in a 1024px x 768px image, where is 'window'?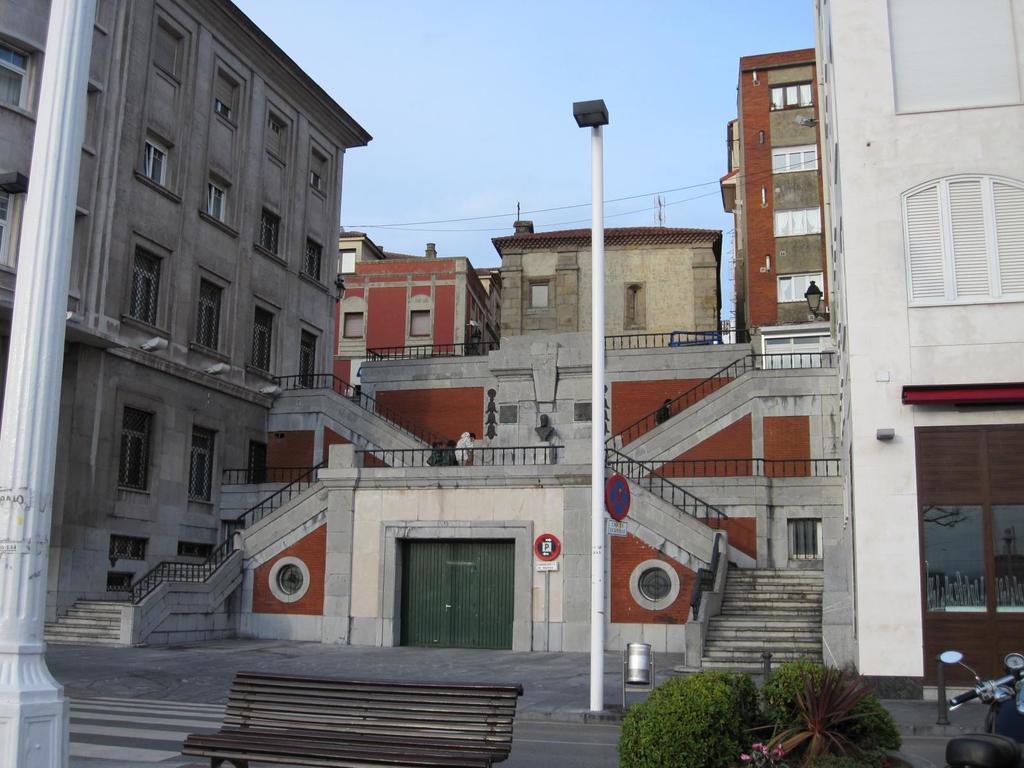
<region>339, 247, 356, 275</region>.
